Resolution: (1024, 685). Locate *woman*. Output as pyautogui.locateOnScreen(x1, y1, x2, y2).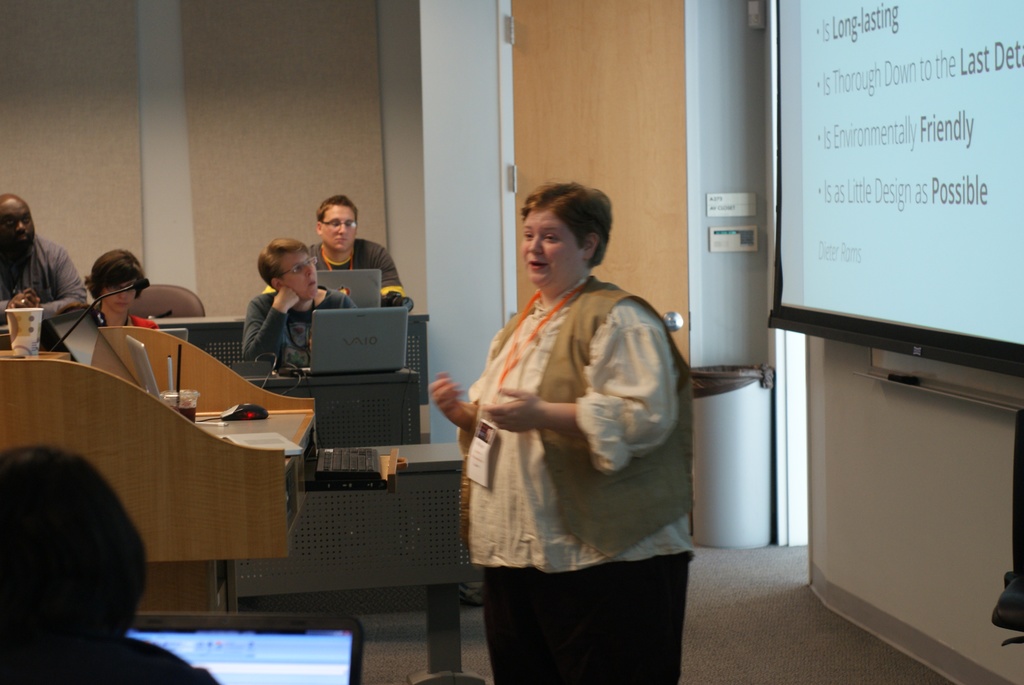
pyautogui.locateOnScreen(241, 237, 365, 374).
